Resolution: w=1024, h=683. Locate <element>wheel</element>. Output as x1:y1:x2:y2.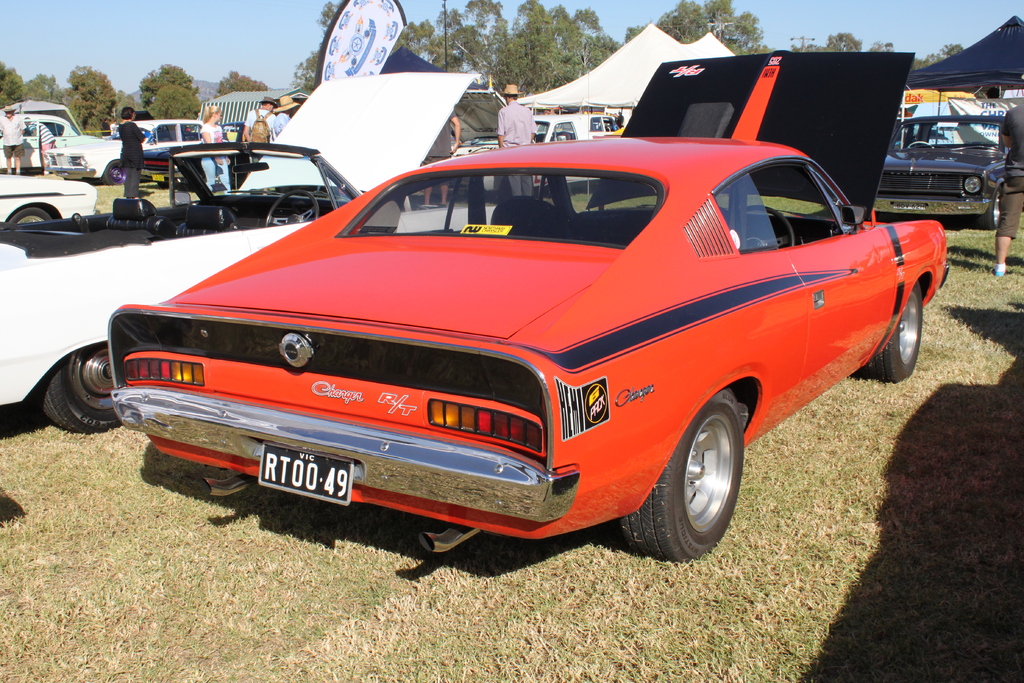
33:347:123:443.
